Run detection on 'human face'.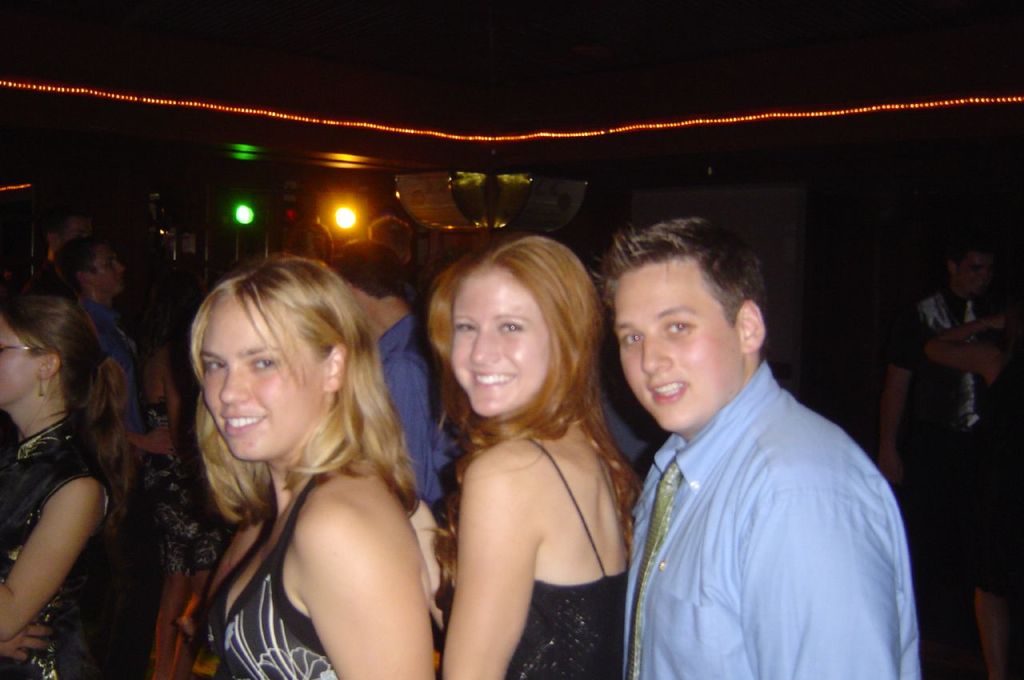
Result: 92:247:129:294.
